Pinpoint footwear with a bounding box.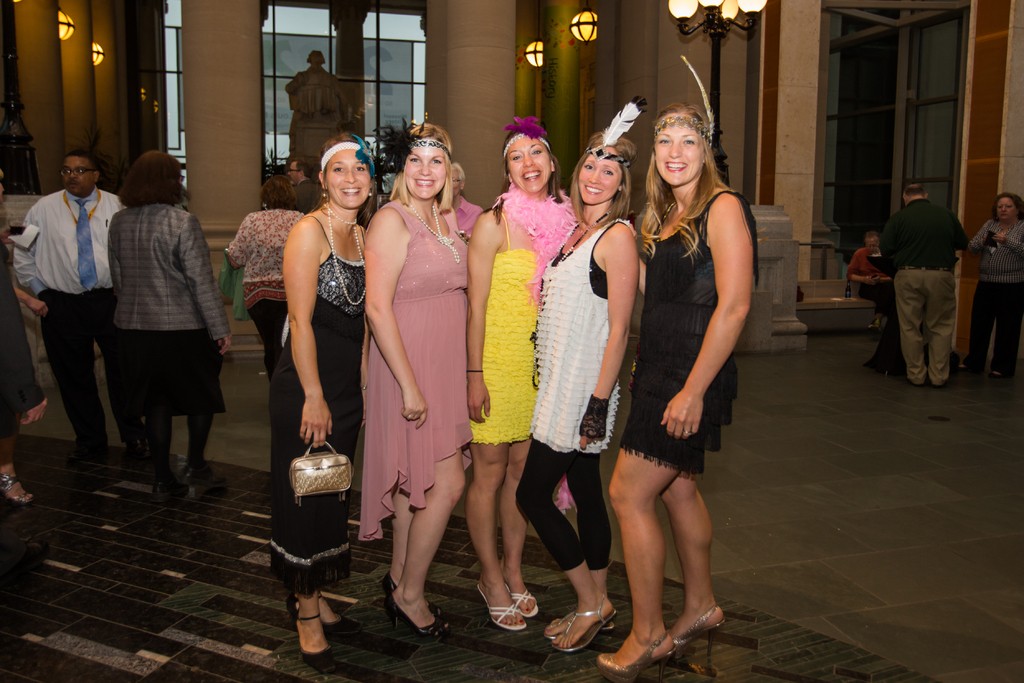
select_region(290, 601, 340, 639).
